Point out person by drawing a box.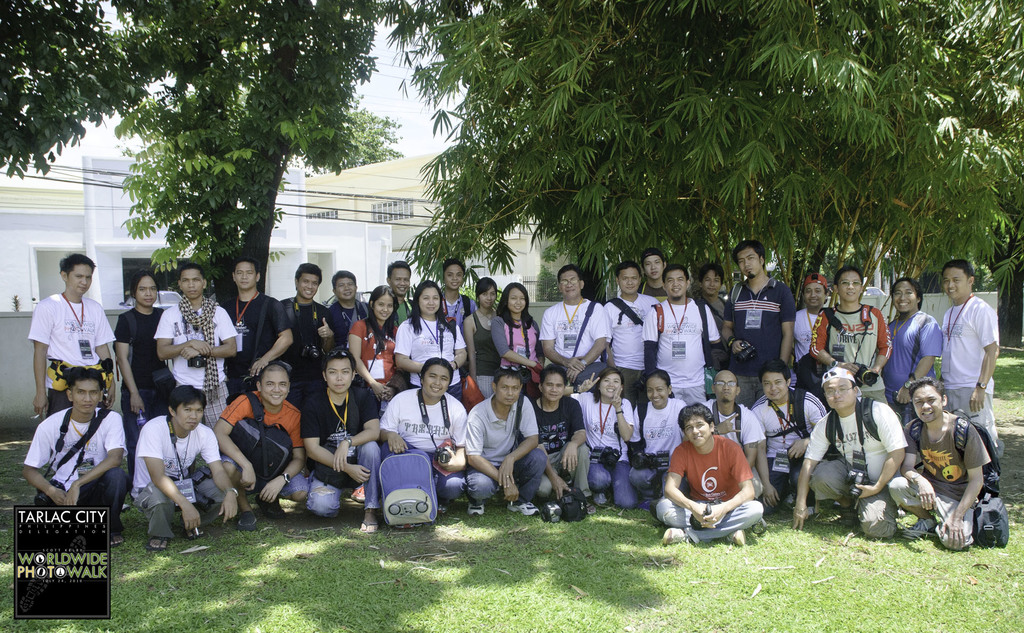
20/370/125/540.
